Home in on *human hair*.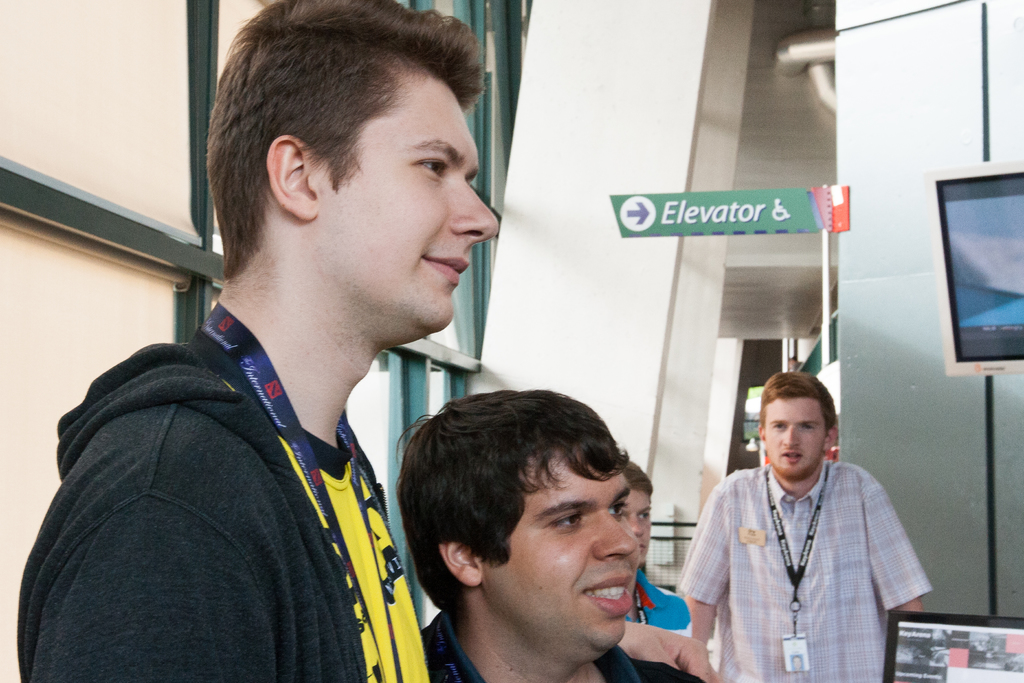
Homed in at x1=620, y1=458, x2=653, y2=502.
